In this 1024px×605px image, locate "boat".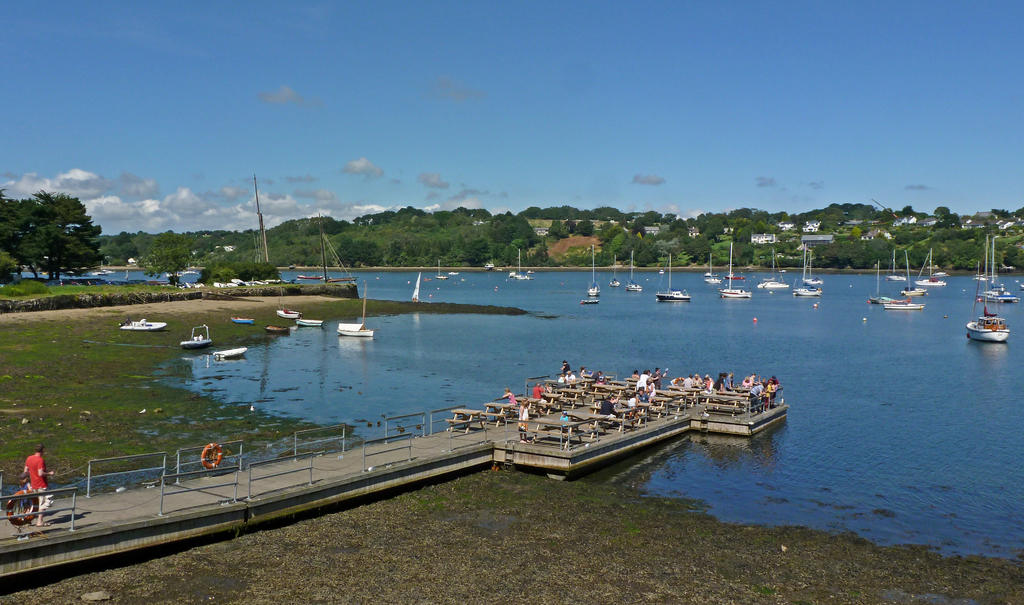
Bounding box: [x1=758, y1=248, x2=790, y2=289].
